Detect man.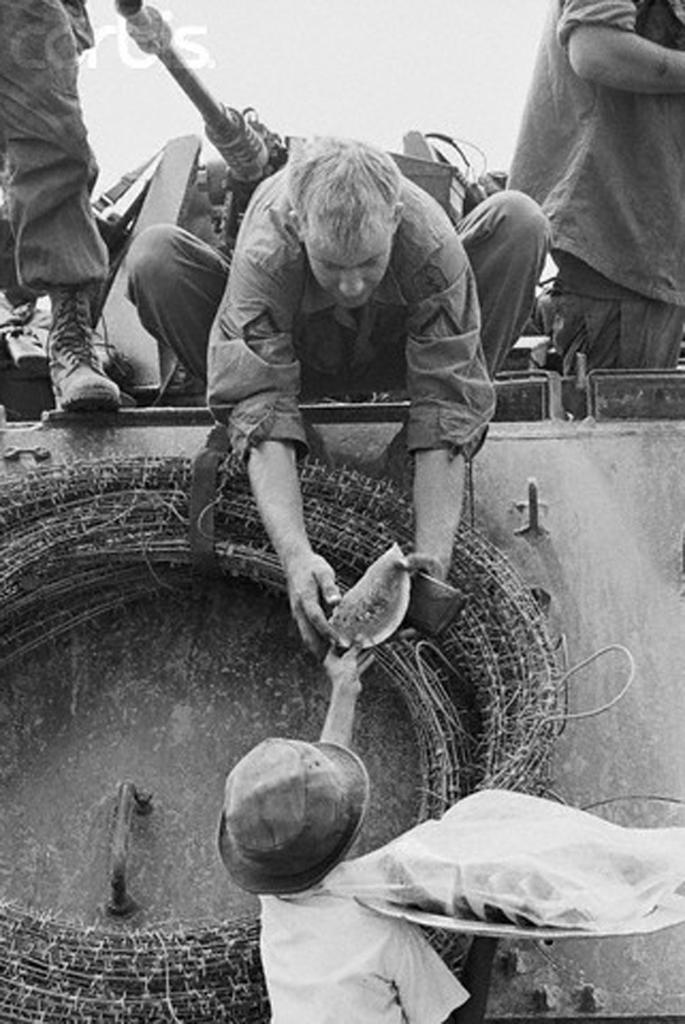
Detected at {"left": 0, "top": 0, "right": 147, "bottom": 415}.
